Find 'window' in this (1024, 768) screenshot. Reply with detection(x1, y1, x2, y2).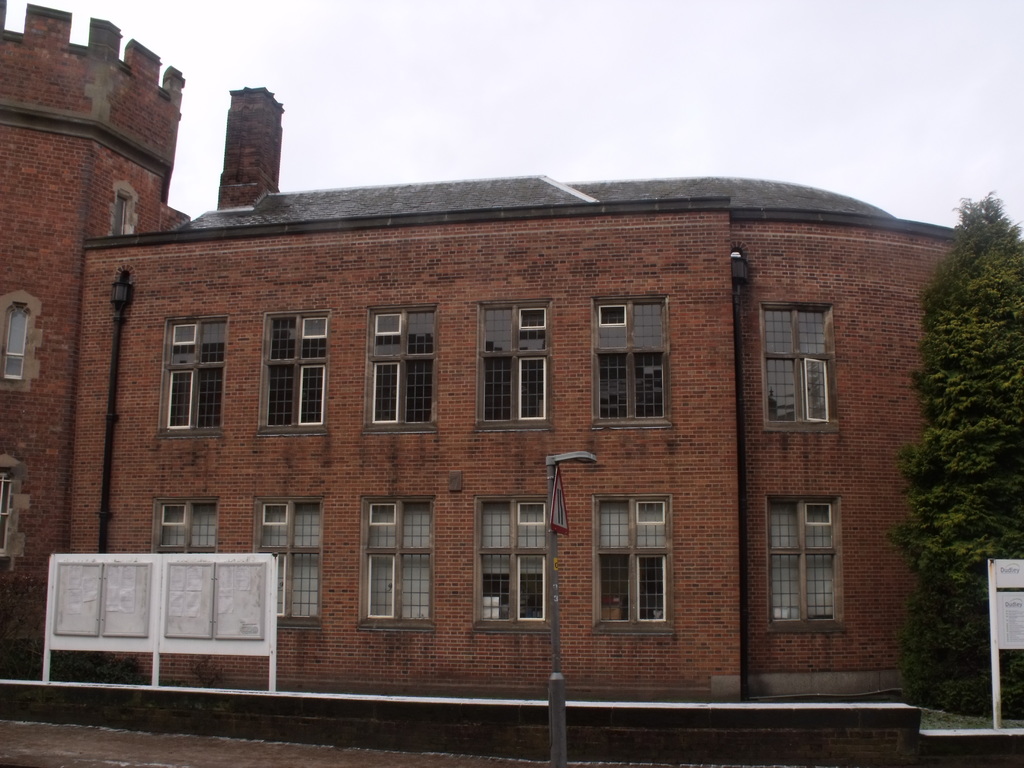
detection(255, 497, 328, 623).
